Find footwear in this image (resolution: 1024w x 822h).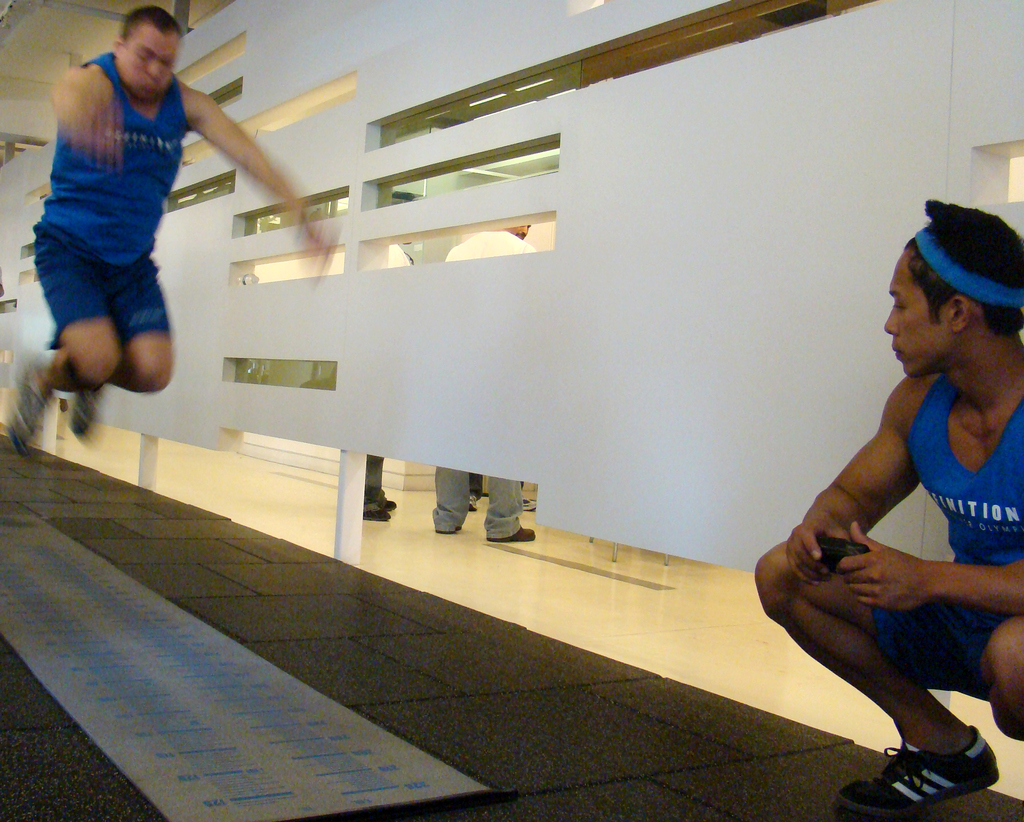
<bbox>467, 500, 477, 513</bbox>.
